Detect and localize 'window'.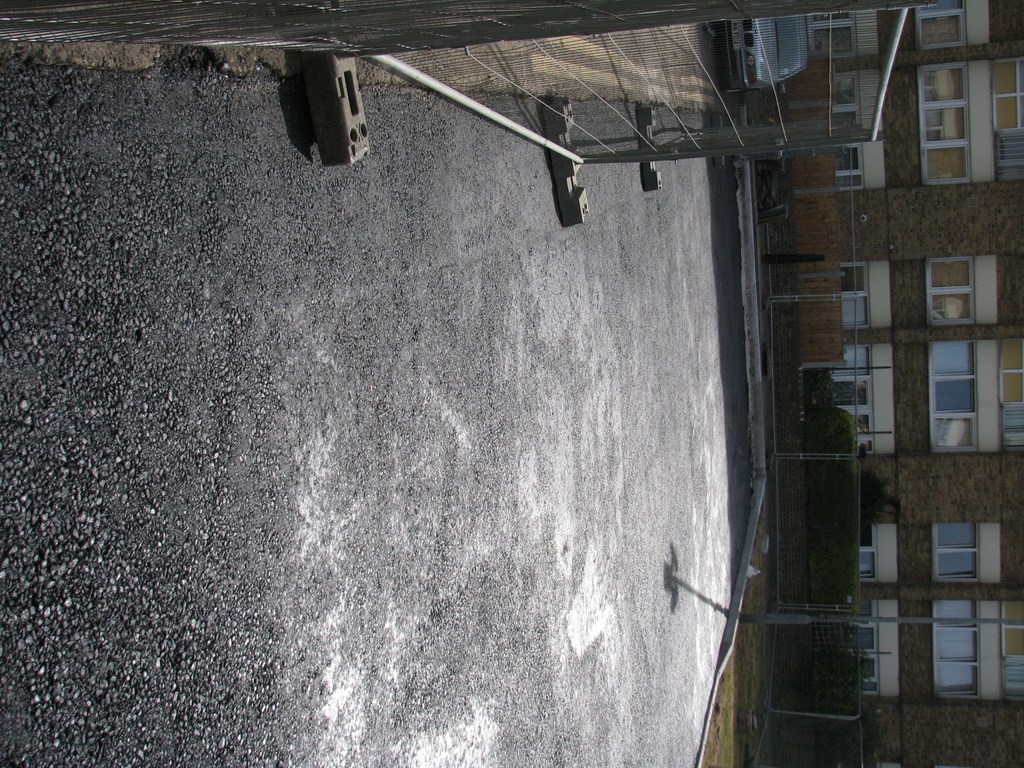
Localized at pyautogui.locateOnScreen(851, 596, 882, 698).
